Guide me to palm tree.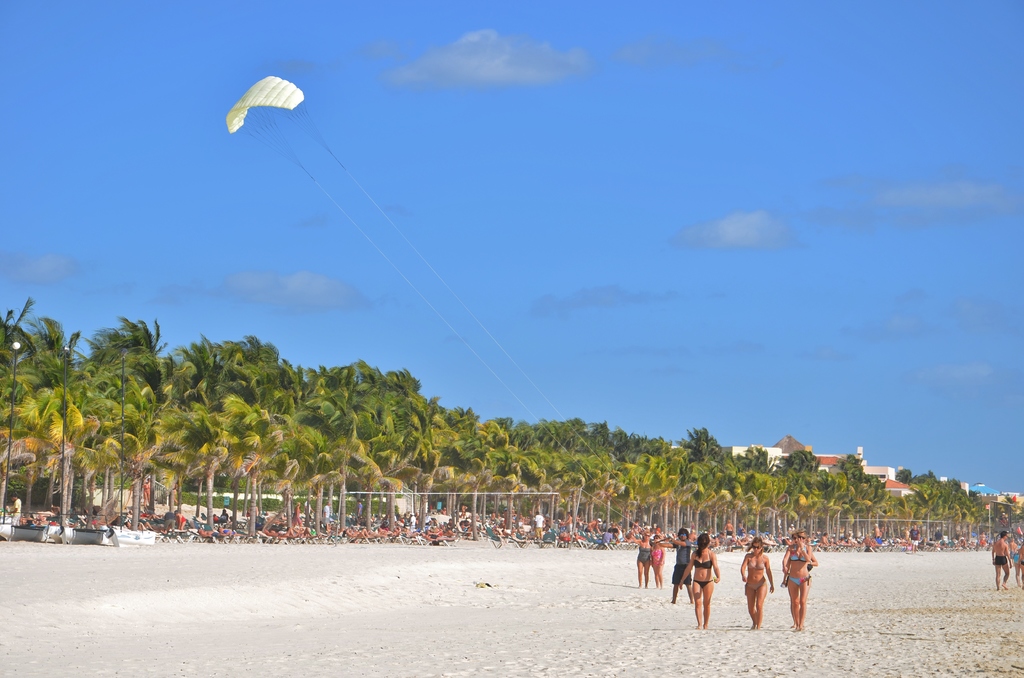
Guidance: bbox=[812, 456, 873, 529].
